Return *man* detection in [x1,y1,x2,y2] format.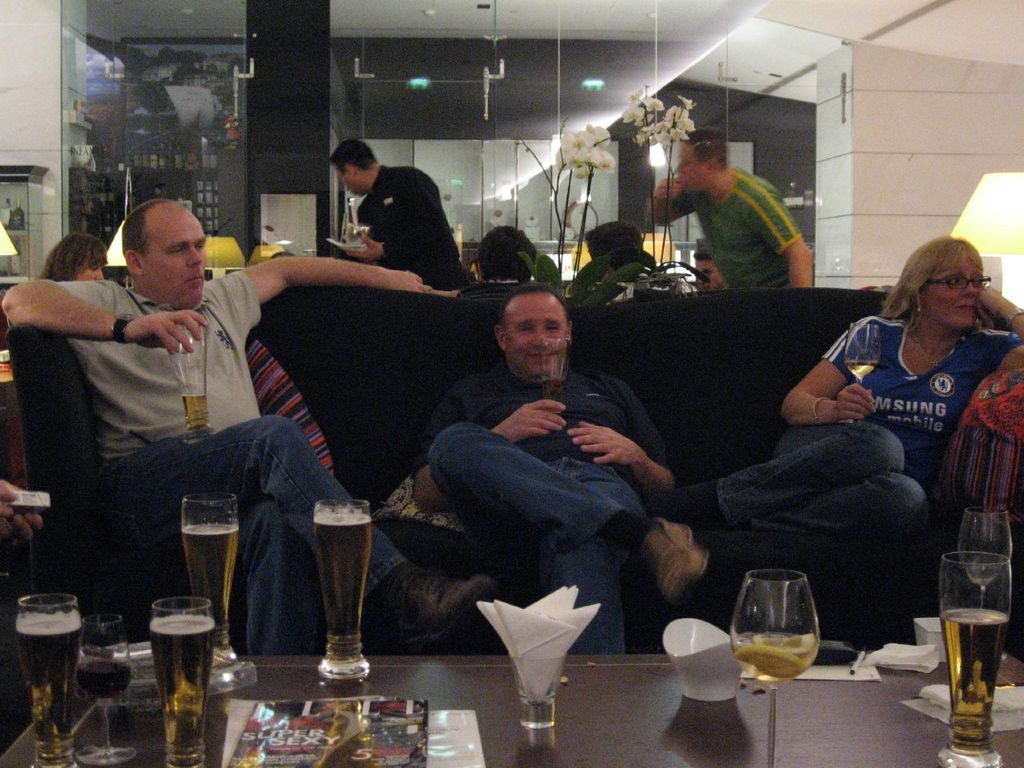
[2,197,503,655].
